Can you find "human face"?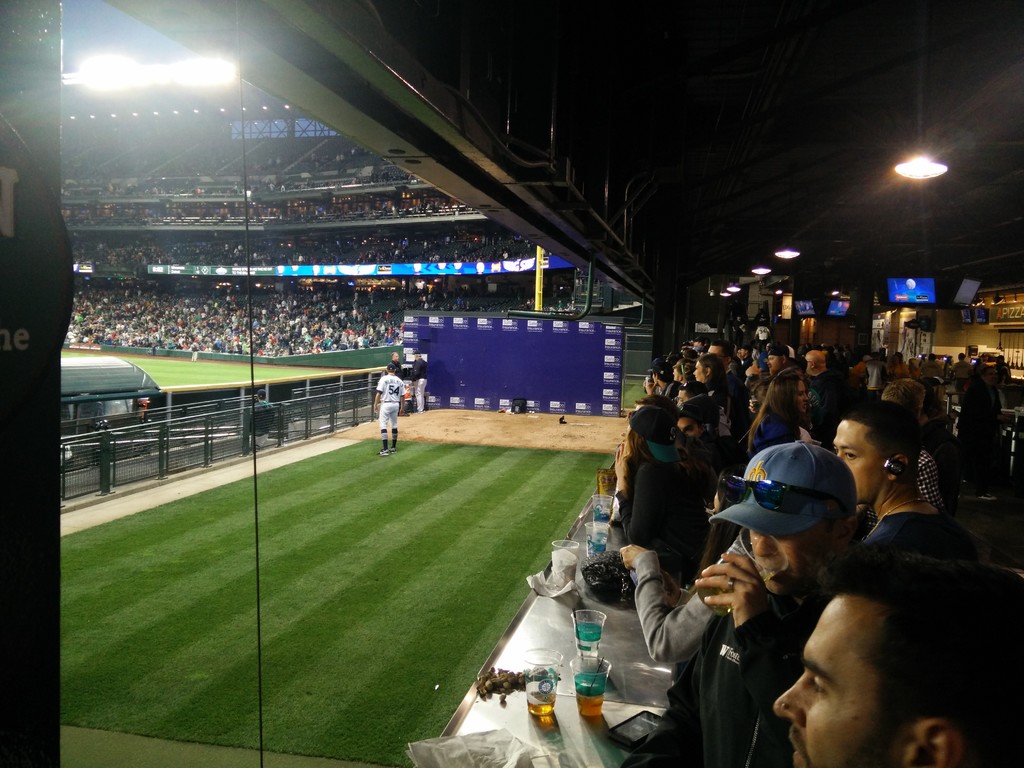
Yes, bounding box: <box>806,352,812,367</box>.
